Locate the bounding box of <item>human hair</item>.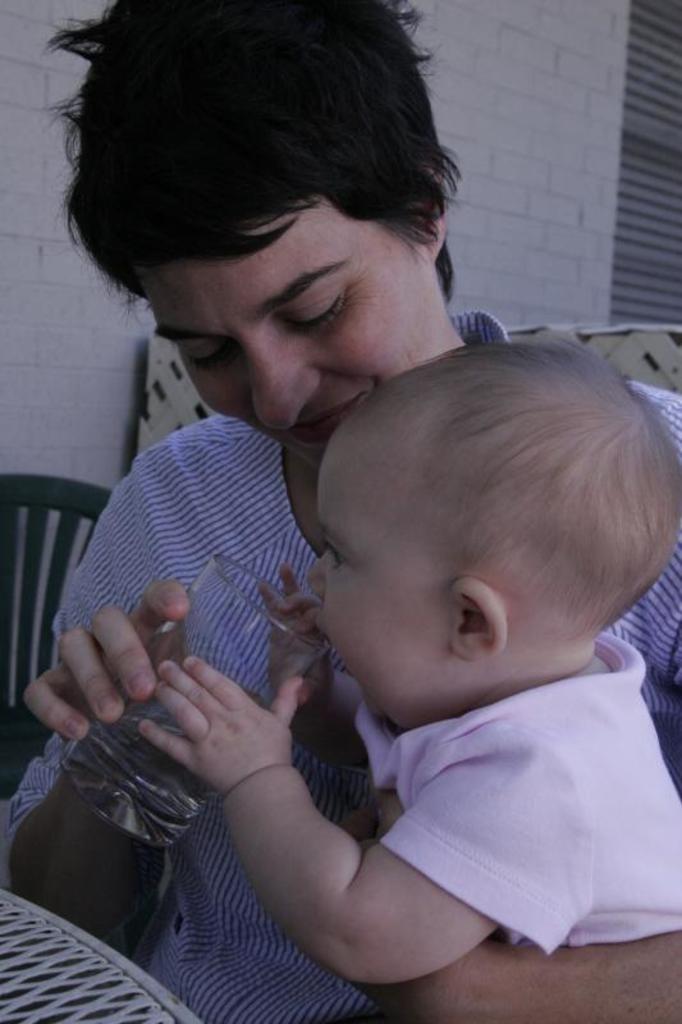
Bounding box: [404, 329, 681, 640].
